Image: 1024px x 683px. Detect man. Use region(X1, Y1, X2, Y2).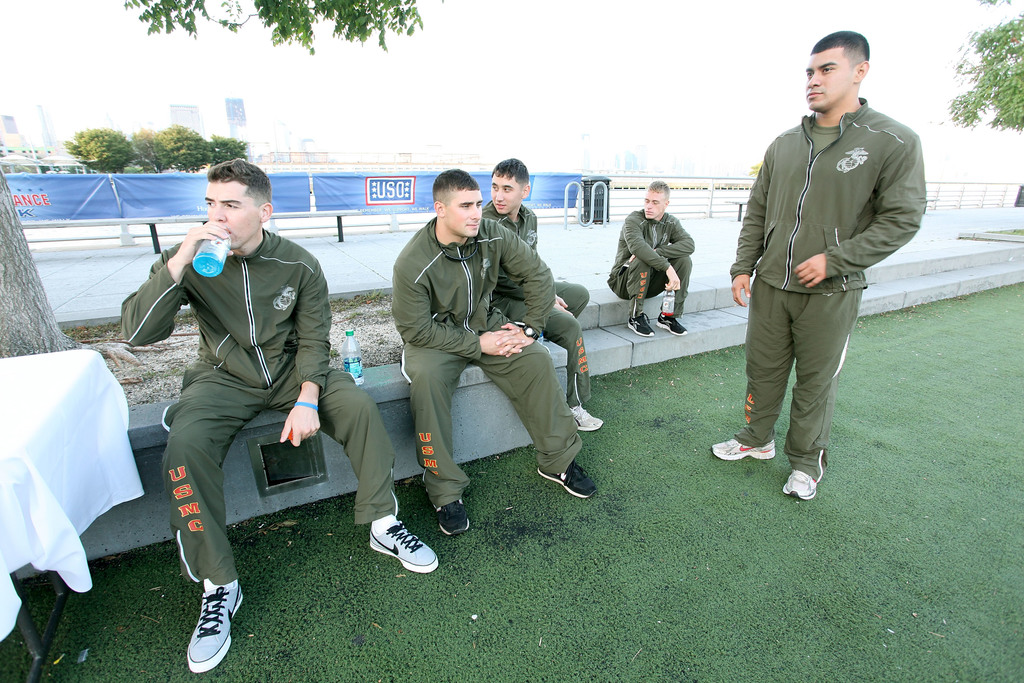
region(390, 170, 600, 534).
